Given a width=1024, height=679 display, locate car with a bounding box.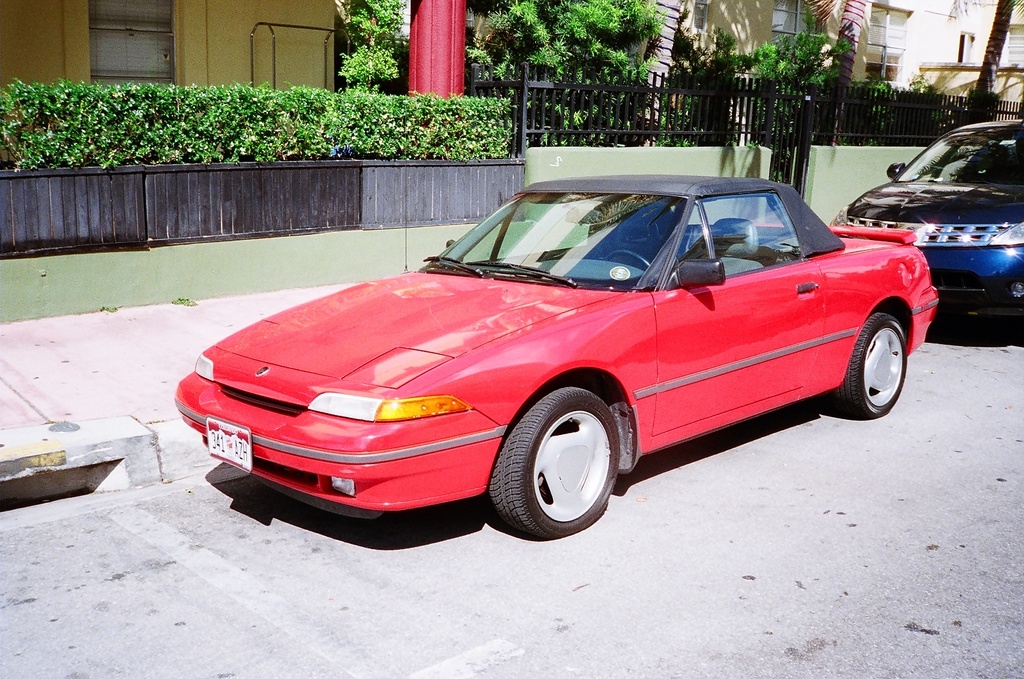
Located: crop(824, 115, 1023, 323).
